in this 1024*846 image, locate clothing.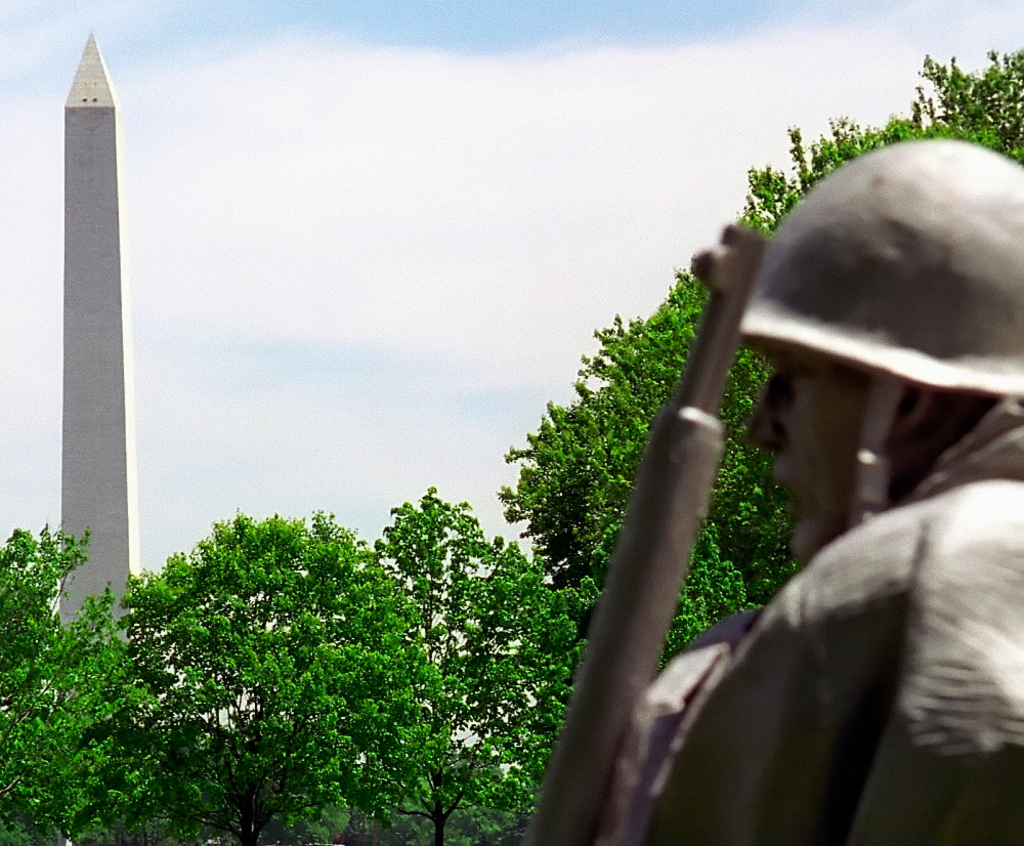
Bounding box: (x1=602, y1=404, x2=1023, y2=845).
